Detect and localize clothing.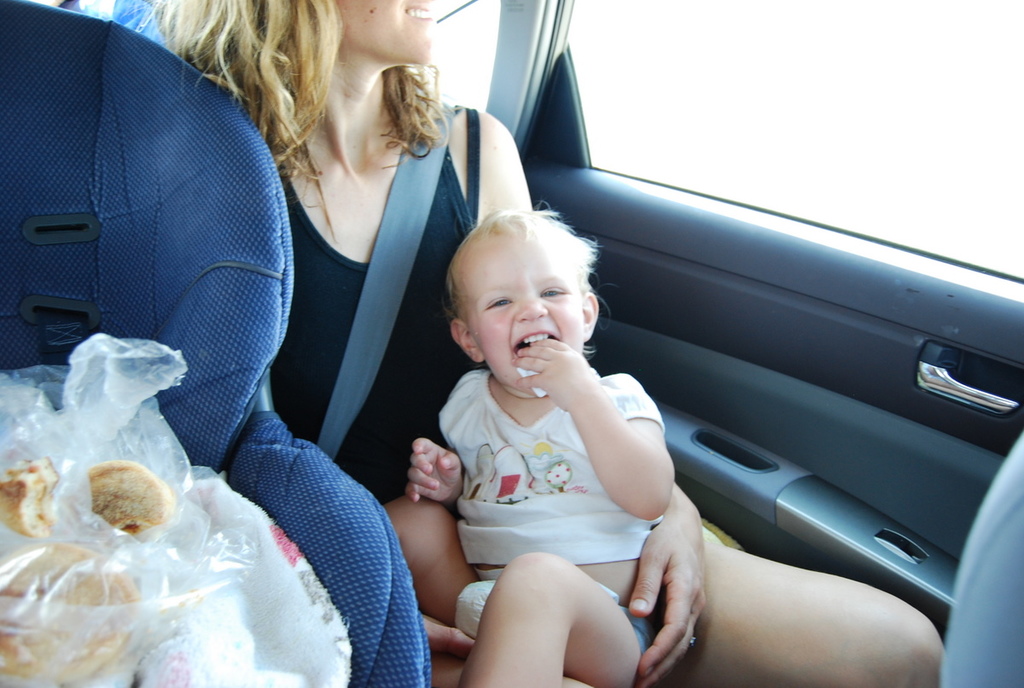
Localized at x1=269, y1=144, x2=472, y2=493.
